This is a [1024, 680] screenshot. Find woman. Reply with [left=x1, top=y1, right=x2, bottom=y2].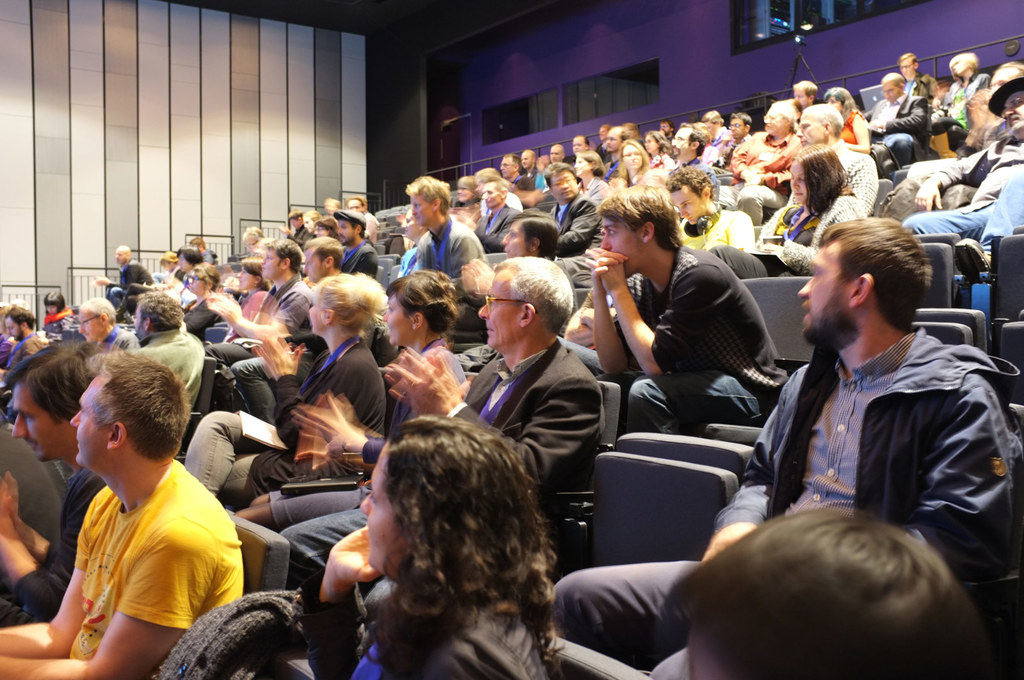
[left=300, top=212, right=321, bottom=233].
